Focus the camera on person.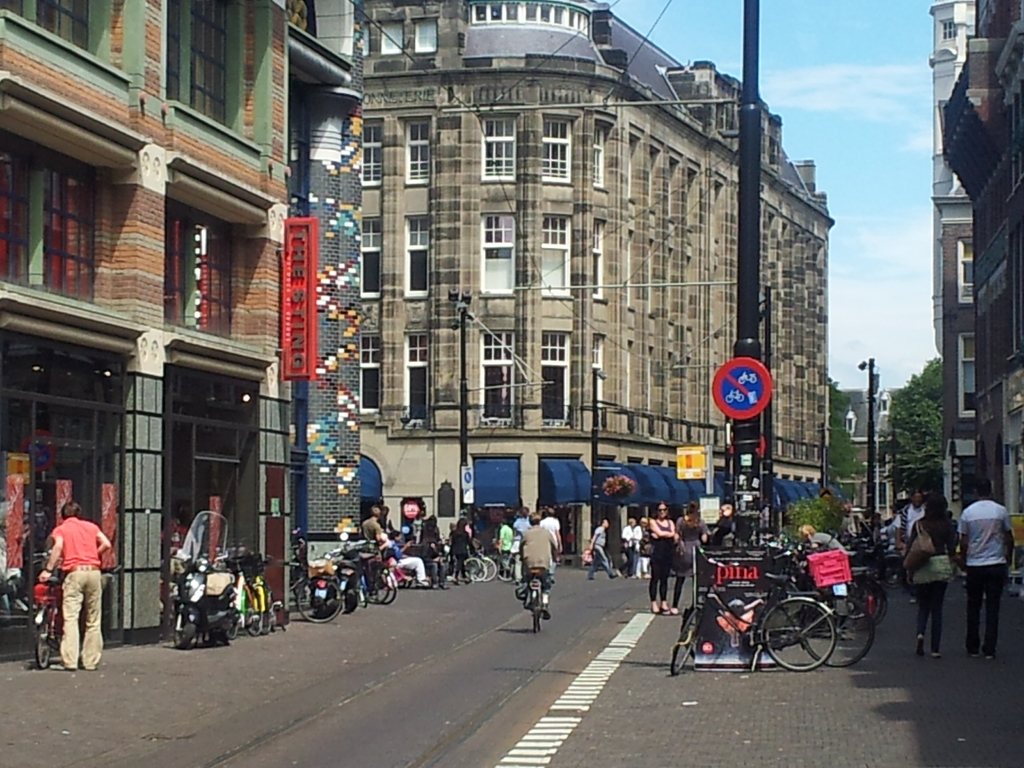
Focus region: box=[444, 519, 478, 581].
